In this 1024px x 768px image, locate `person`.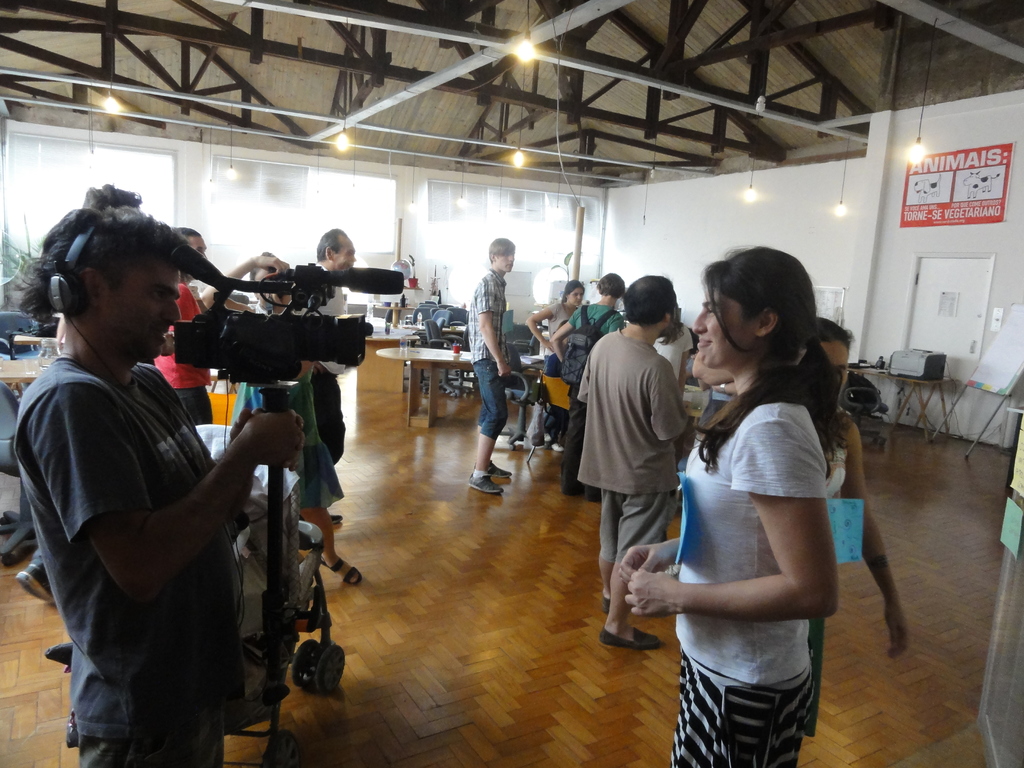
Bounding box: 230:259:341:598.
